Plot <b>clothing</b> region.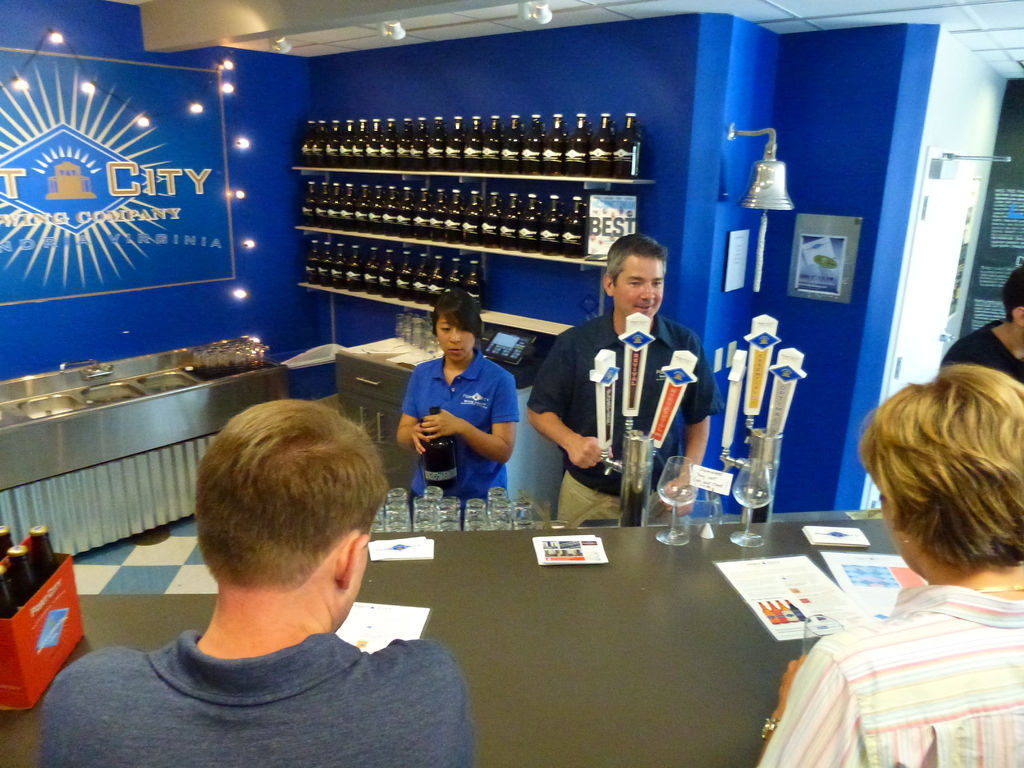
Plotted at [47,608,486,758].
